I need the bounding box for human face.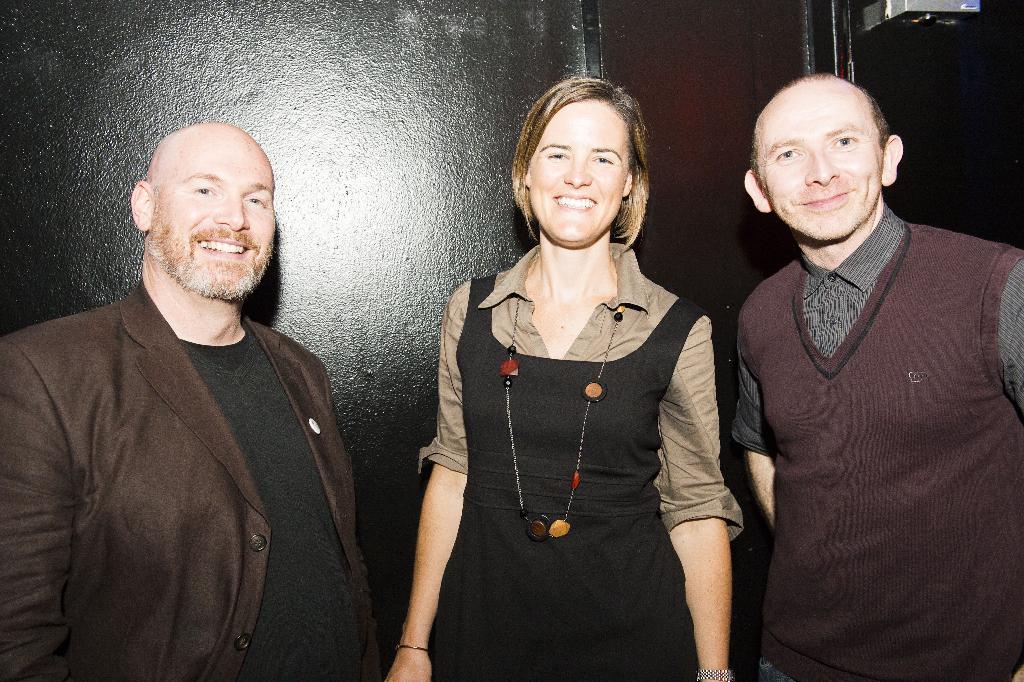
Here it is: [524, 93, 626, 250].
